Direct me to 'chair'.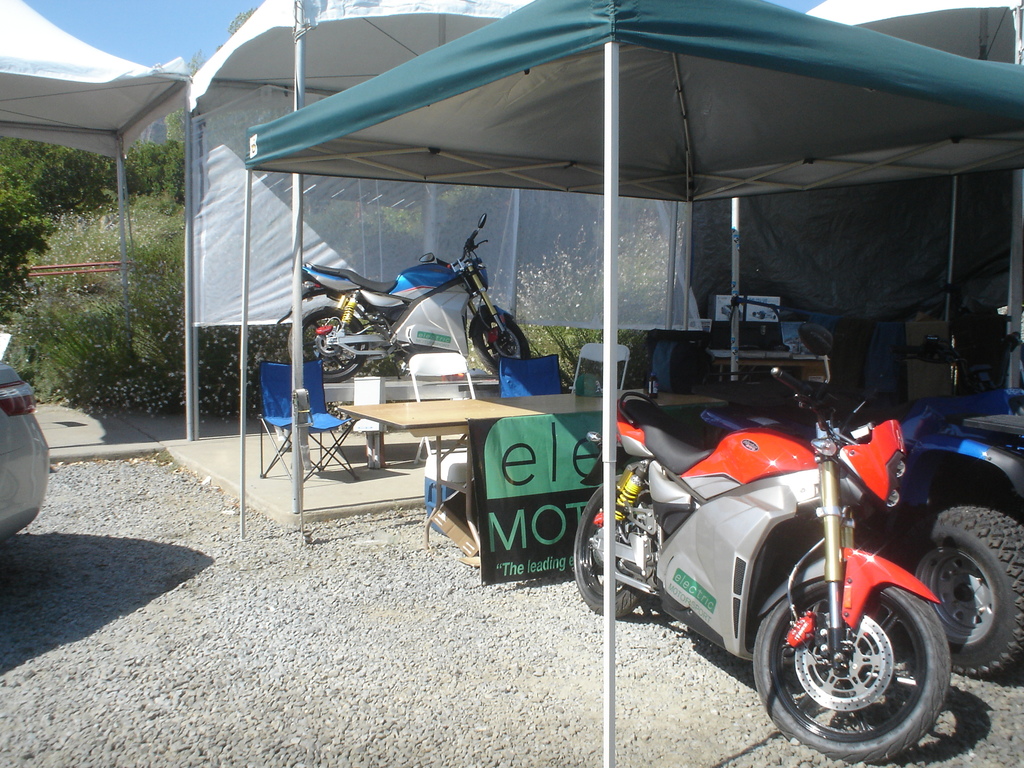
Direction: [571,341,629,393].
